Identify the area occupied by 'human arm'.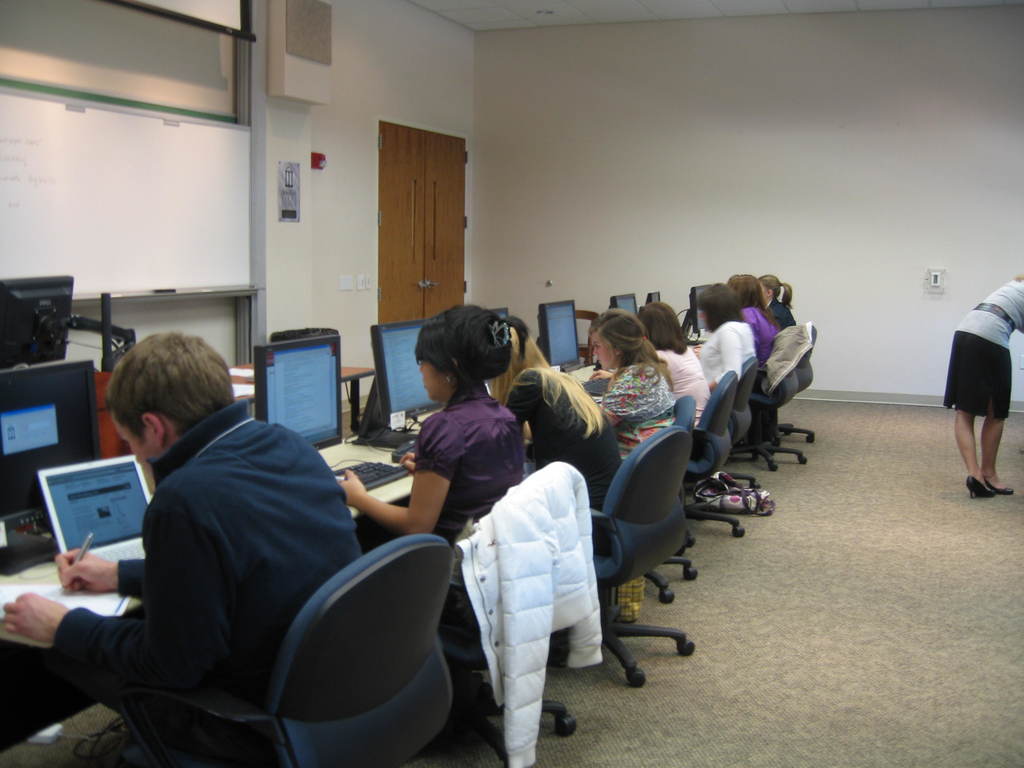
Area: x1=402, y1=440, x2=416, y2=474.
